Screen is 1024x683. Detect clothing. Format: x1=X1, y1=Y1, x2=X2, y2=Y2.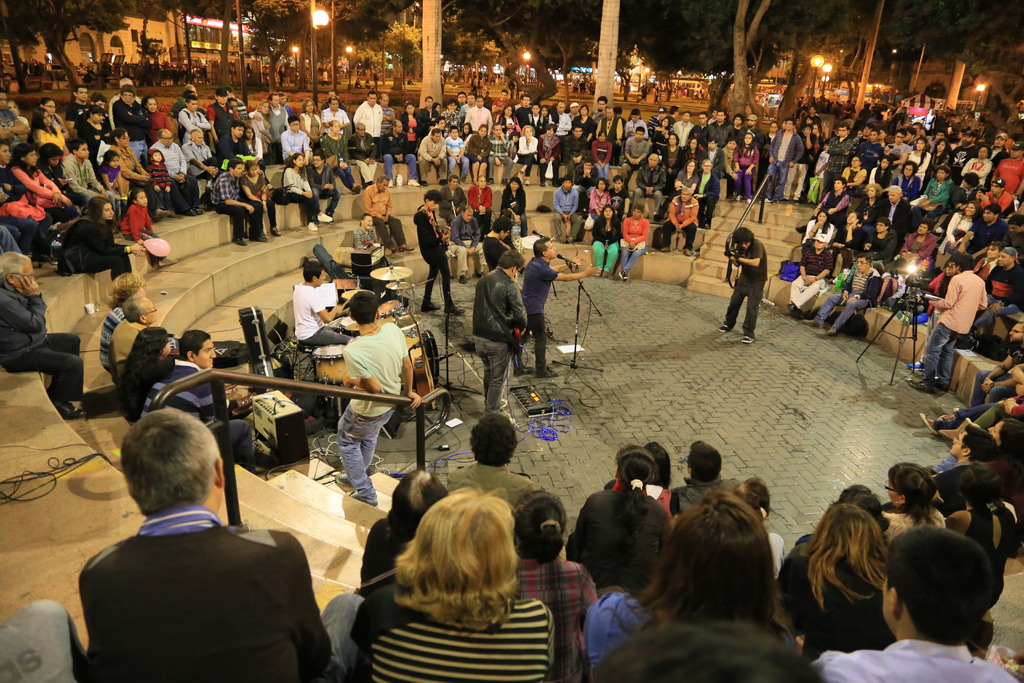
x1=694, y1=172, x2=723, y2=220.
